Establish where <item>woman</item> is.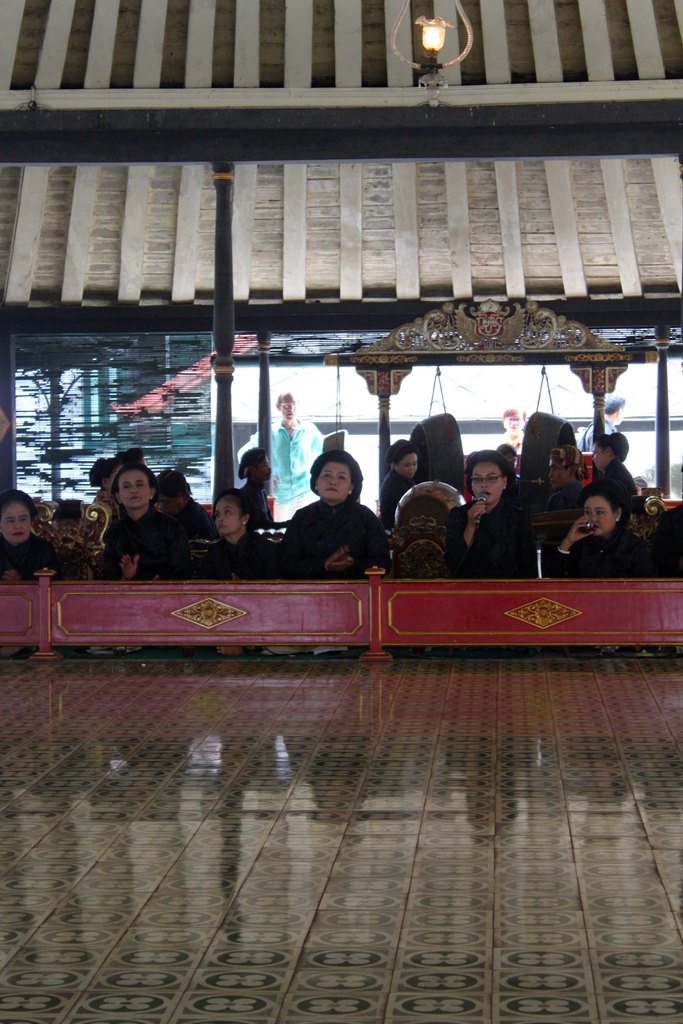
Established at [278,449,405,579].
